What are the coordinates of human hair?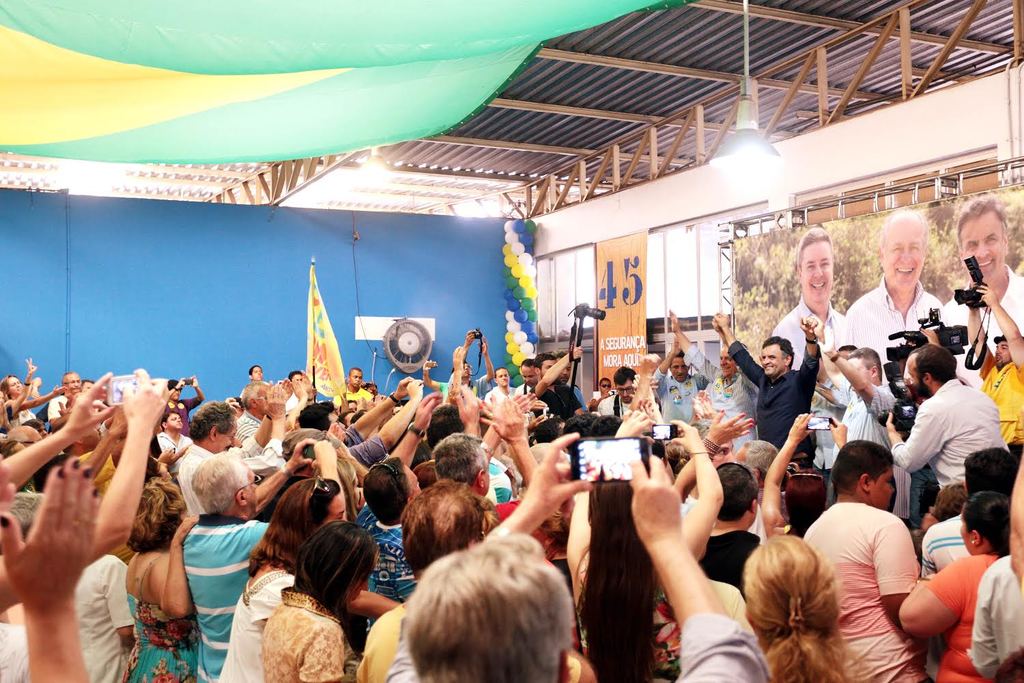
[left=184, top=443, right=248, bottom=522].
